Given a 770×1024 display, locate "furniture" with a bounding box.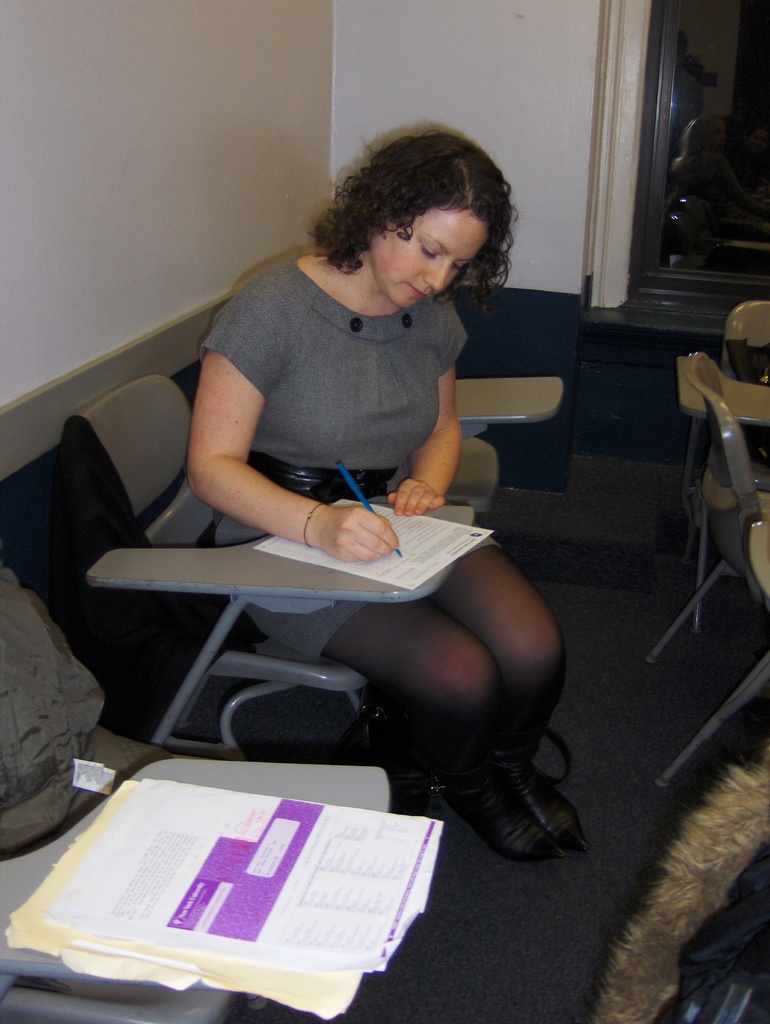
Located: 451, 378, 566, 513.
